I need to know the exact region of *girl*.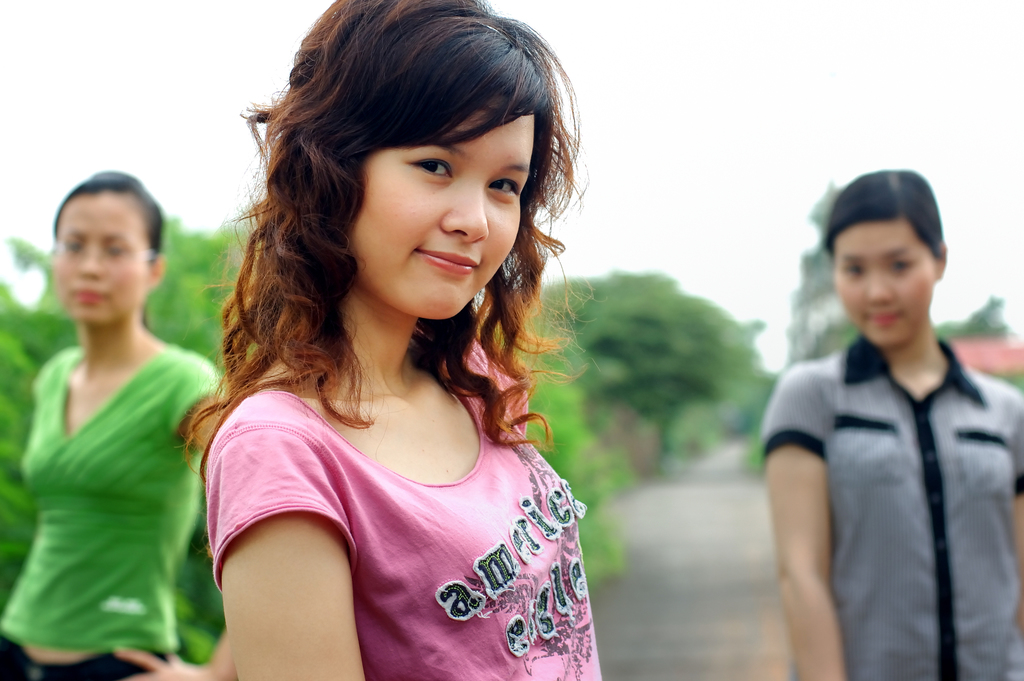
Region: detection(0, 168, 228, 680).
